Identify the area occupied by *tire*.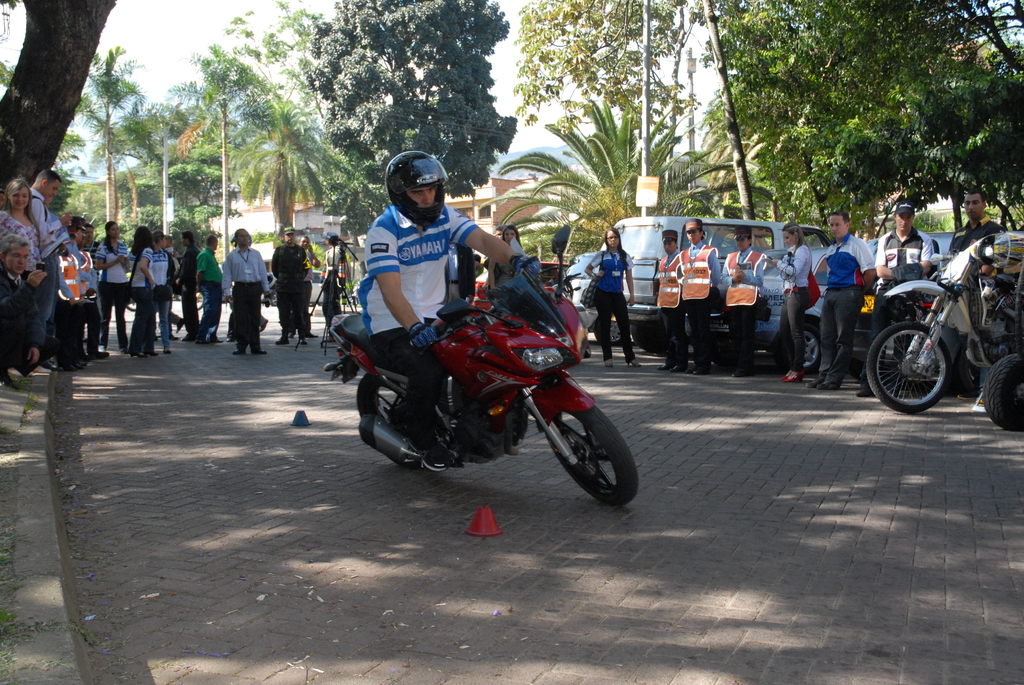
Area: 355:371:428:472.
